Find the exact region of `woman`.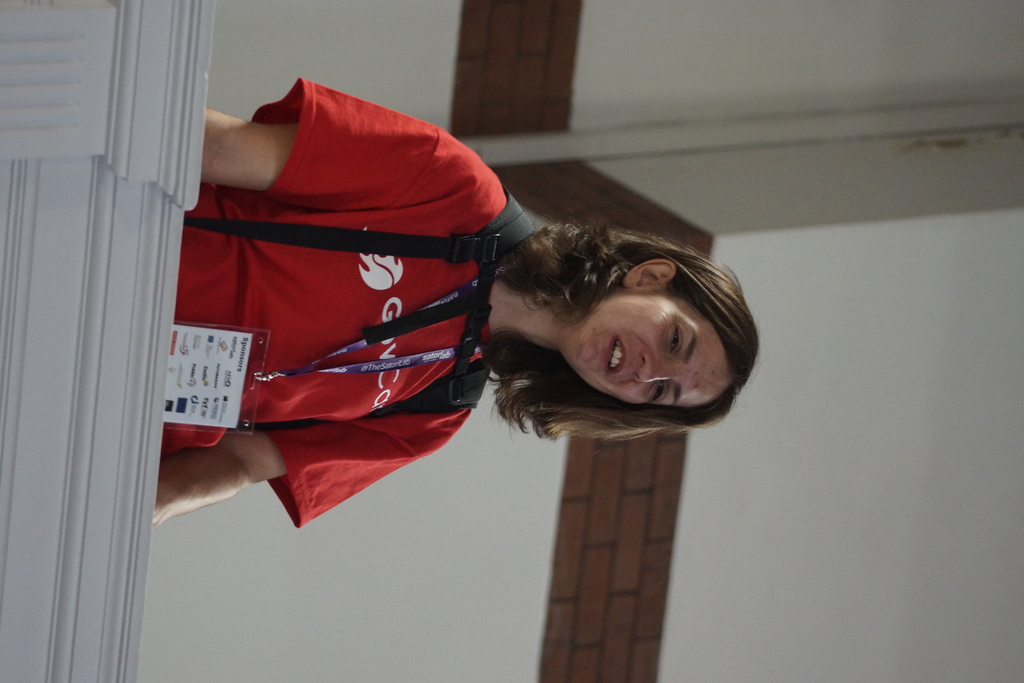
Exact region: select_region(167, 78, 689, 626).
